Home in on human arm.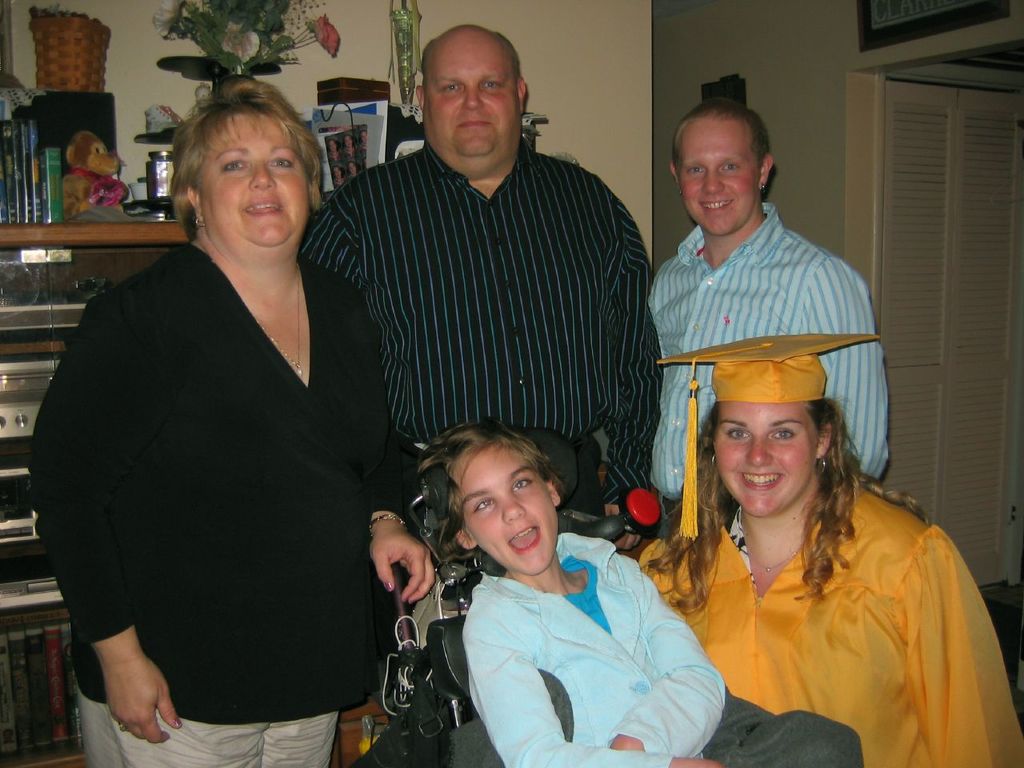
Homed in at [606, 550, 733, 750].
